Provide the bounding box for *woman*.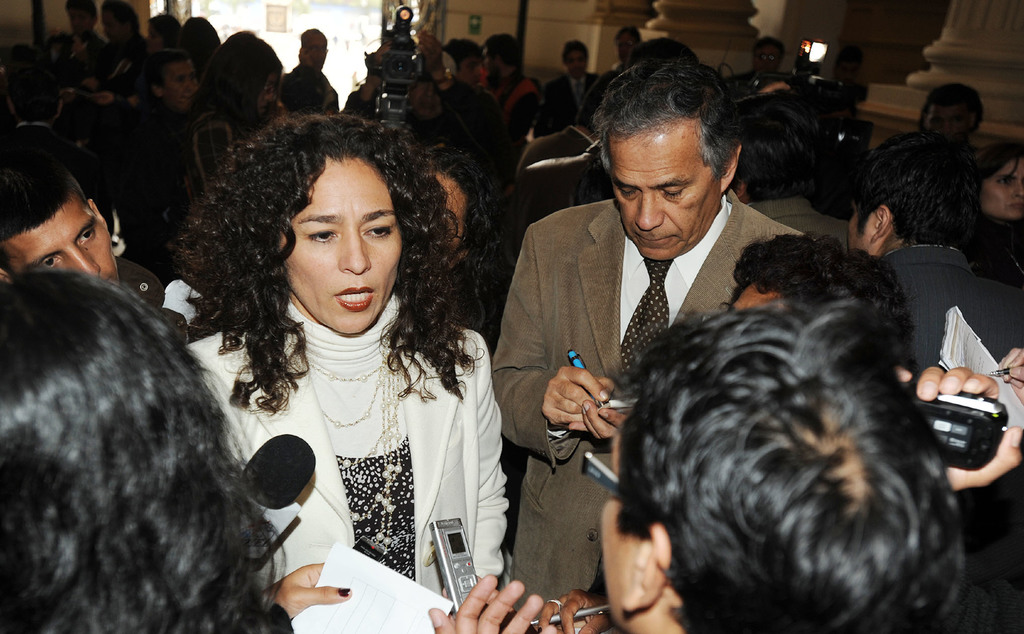
[970,140,1023,281].
